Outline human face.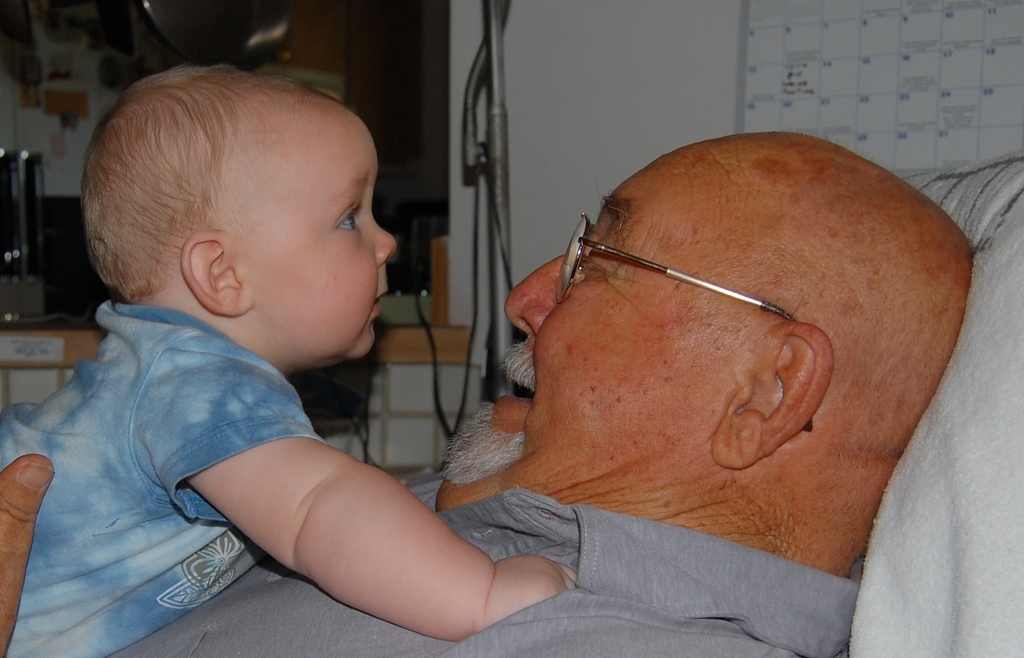
Outline: [left=442, top=127, right=766, bottom=536].
